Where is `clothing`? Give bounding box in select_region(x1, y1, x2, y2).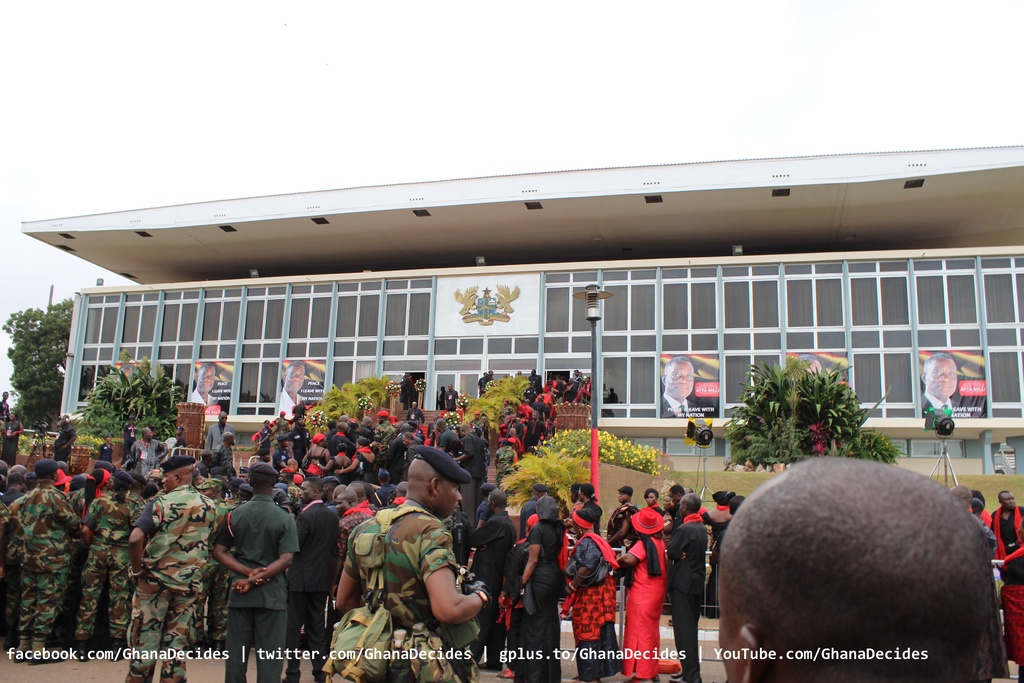
select_region(497, 445, 514, 477).
